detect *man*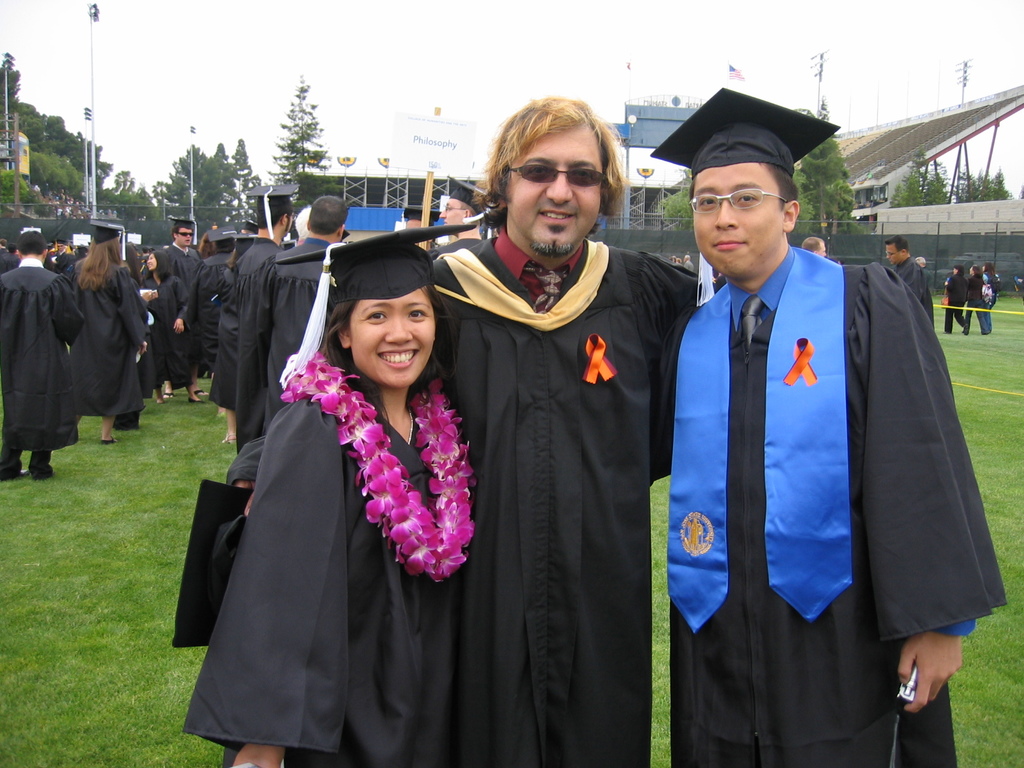
<region>802, 234, 827, 268</region>
